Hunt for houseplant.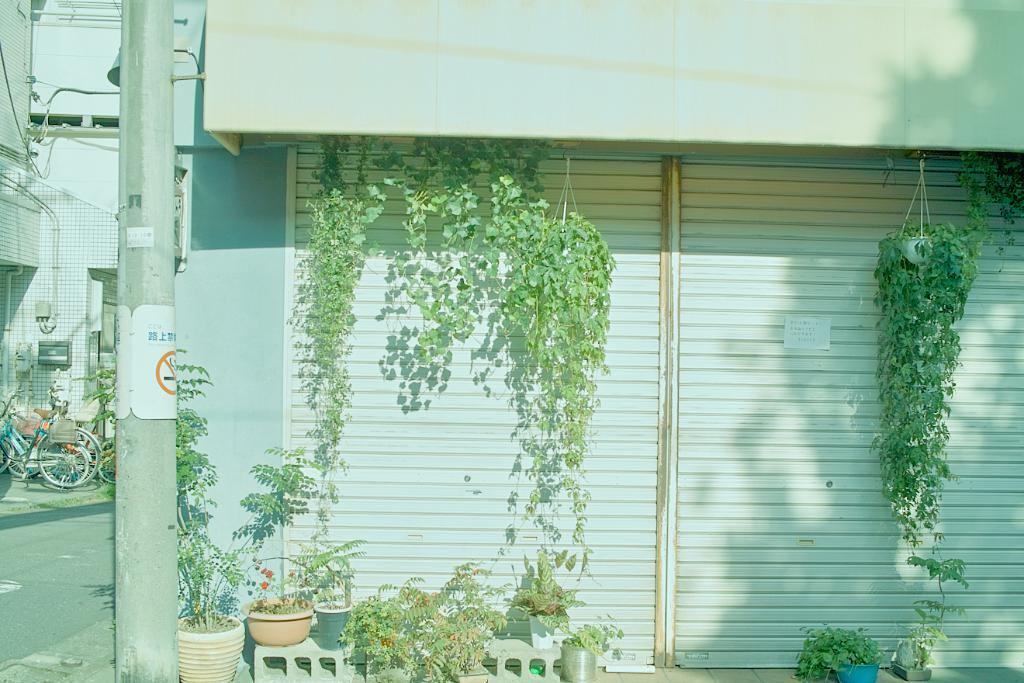
Hunted down at box=[561, 620, 618, 682].
